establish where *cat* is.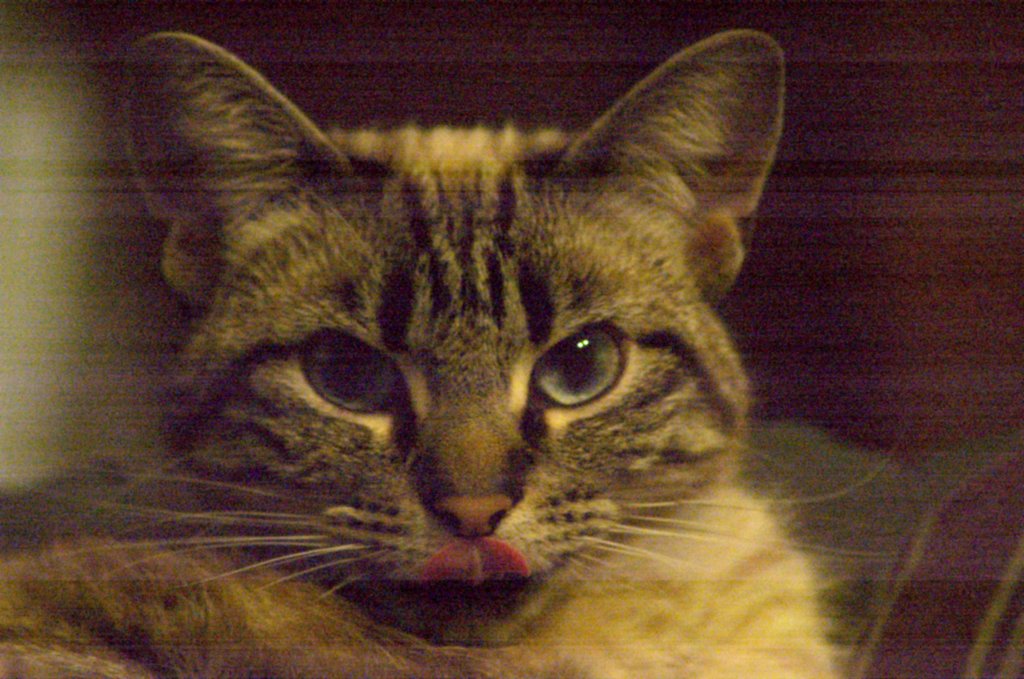
Established at (0, 28, 860, 678).
